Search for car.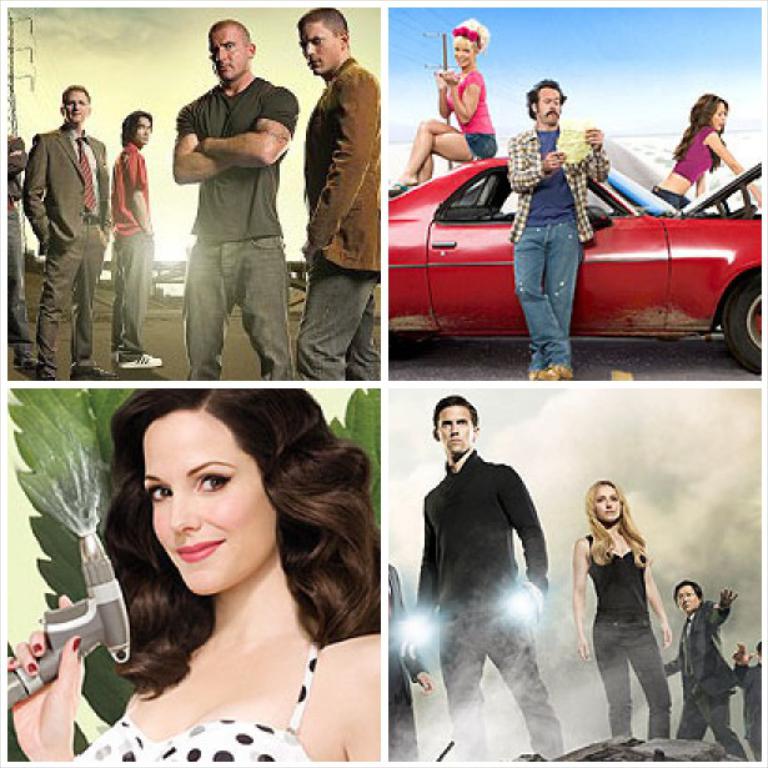
Found at locate(386, 154, 767, 376).
